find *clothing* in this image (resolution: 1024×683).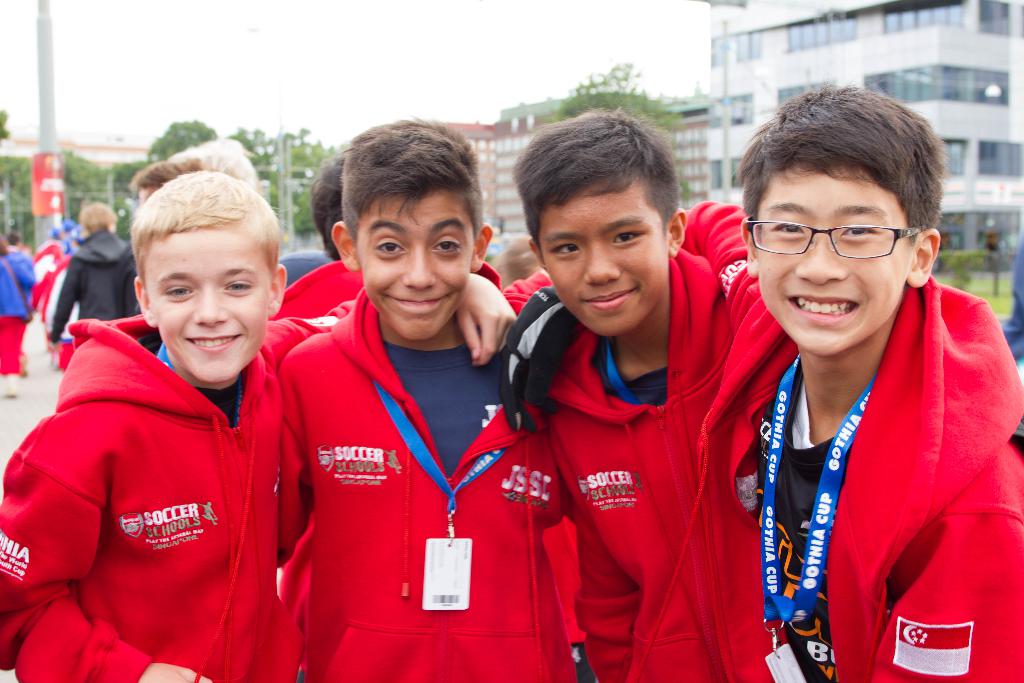
{"left": 726, "top": 244, "right": 1005, "bottom": 671}.
